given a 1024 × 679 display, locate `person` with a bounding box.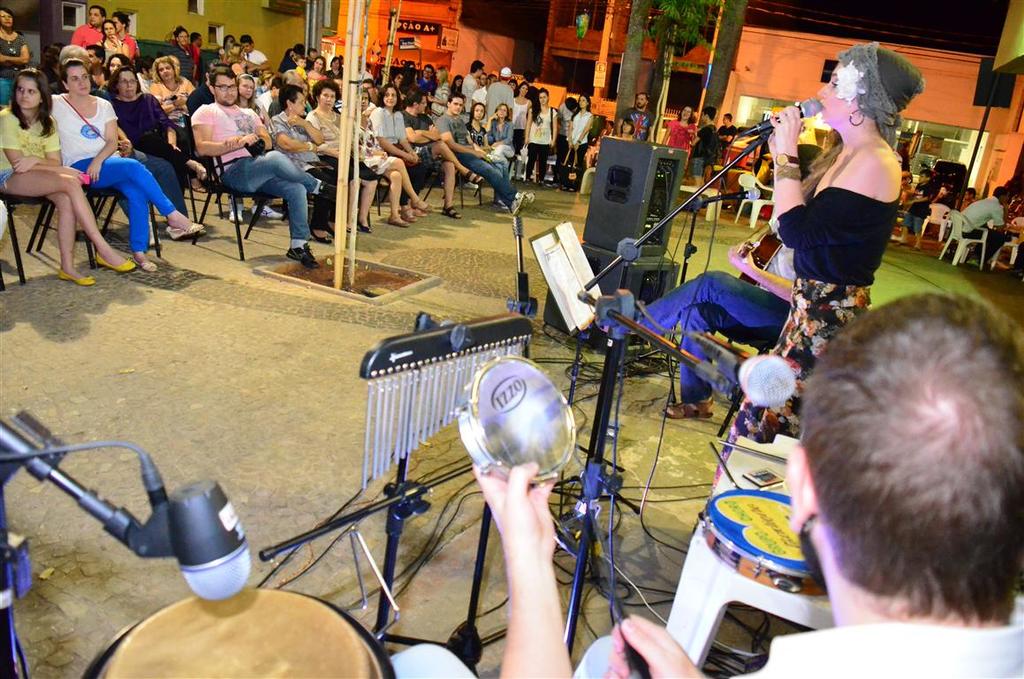
Located: [467, 101, 496, 149].
